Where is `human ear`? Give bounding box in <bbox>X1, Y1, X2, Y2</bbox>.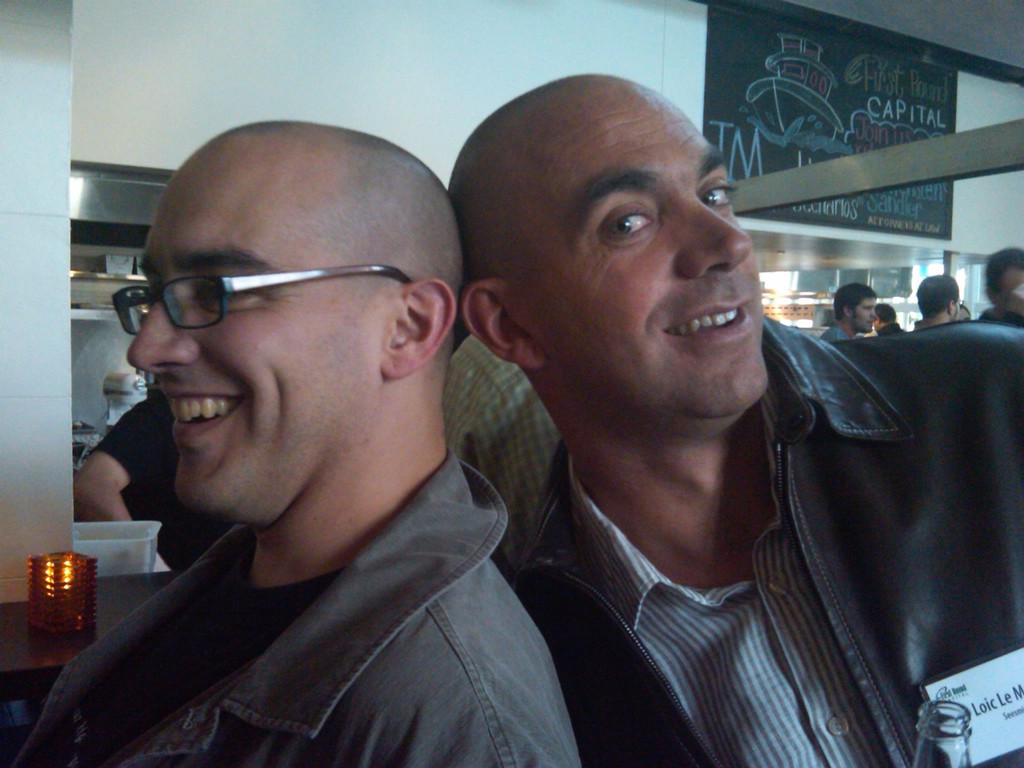
<bbox>459, 278, 543, 371</bbox>.
